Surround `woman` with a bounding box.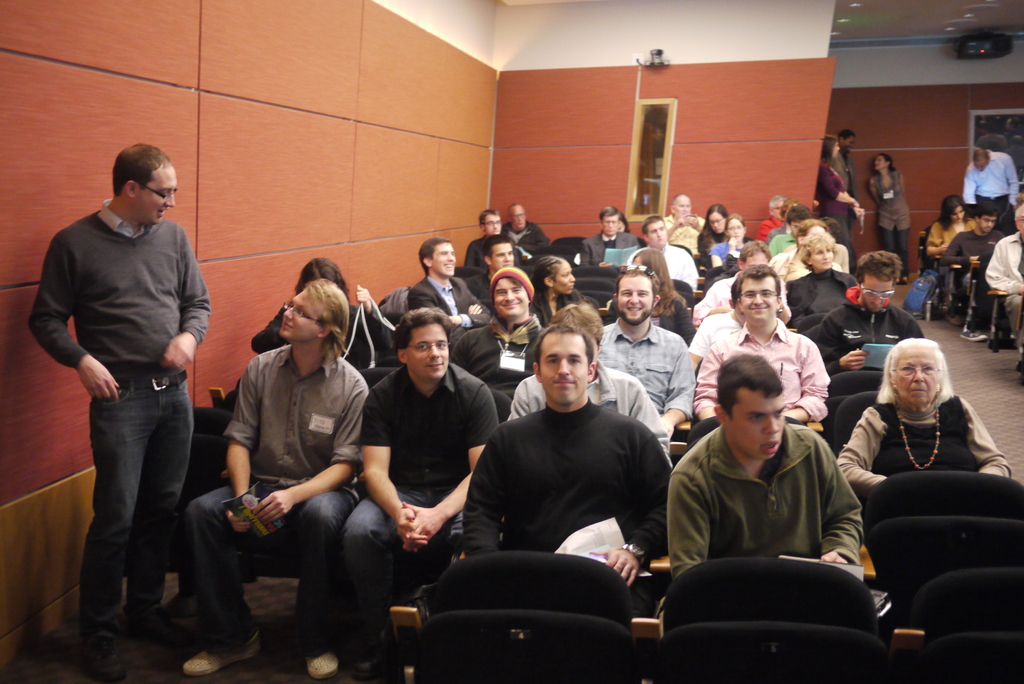
(left=900, top=193, right=973, bottom=320).
